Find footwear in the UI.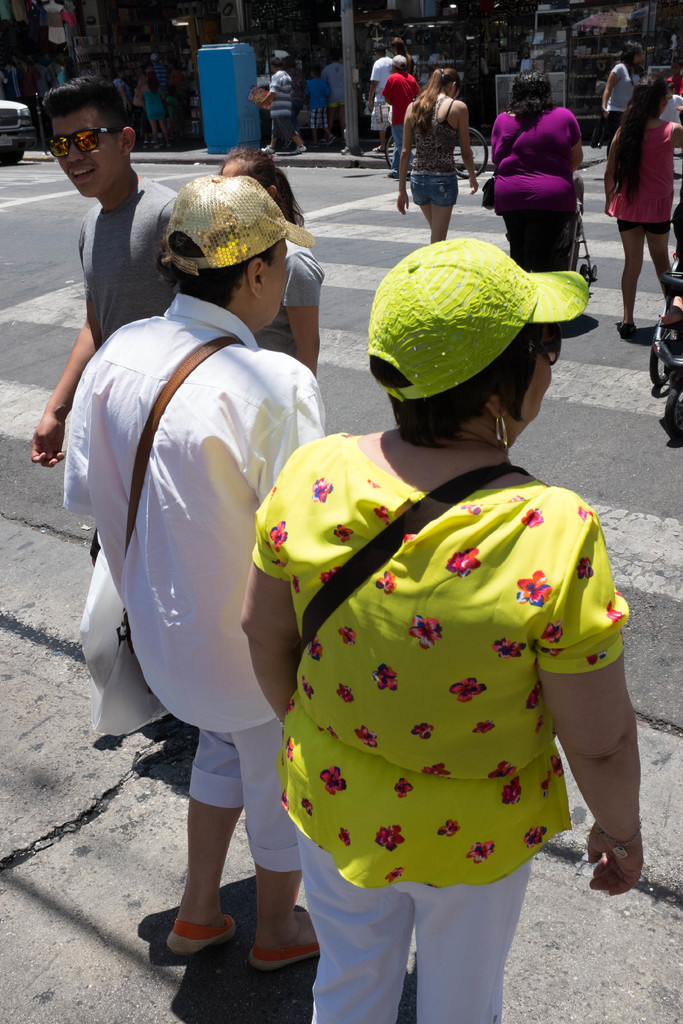
UI element at bbox=(167, 911, 258, 948).
